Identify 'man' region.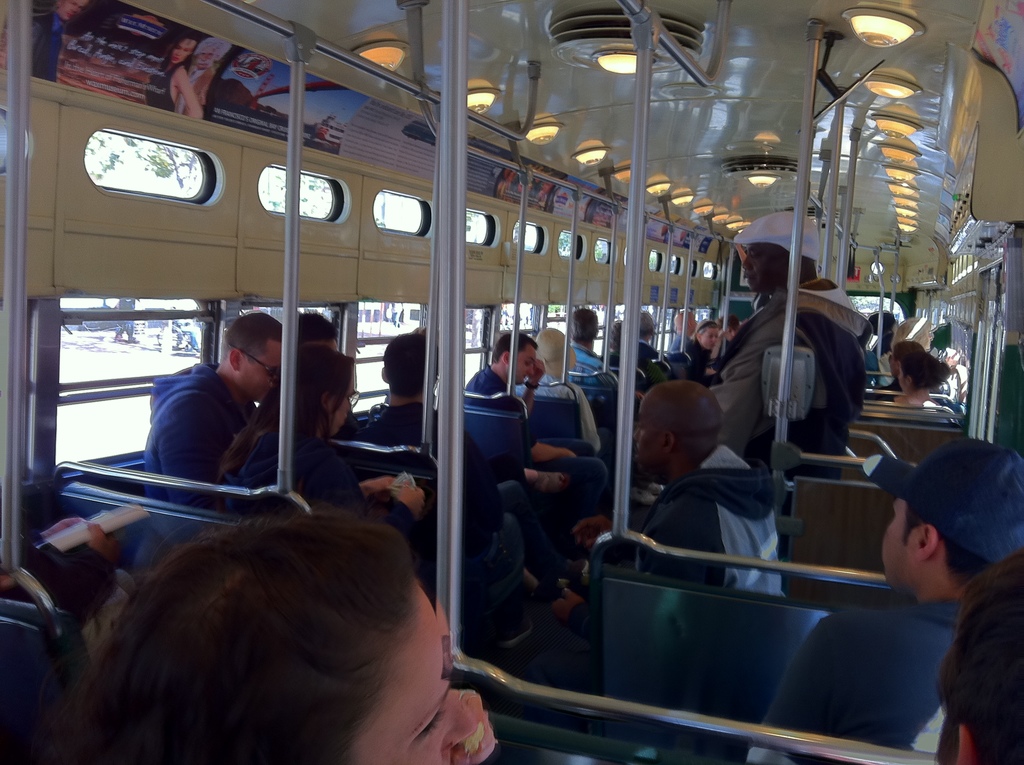
Region: crop(749, 429, 1023, 764).
